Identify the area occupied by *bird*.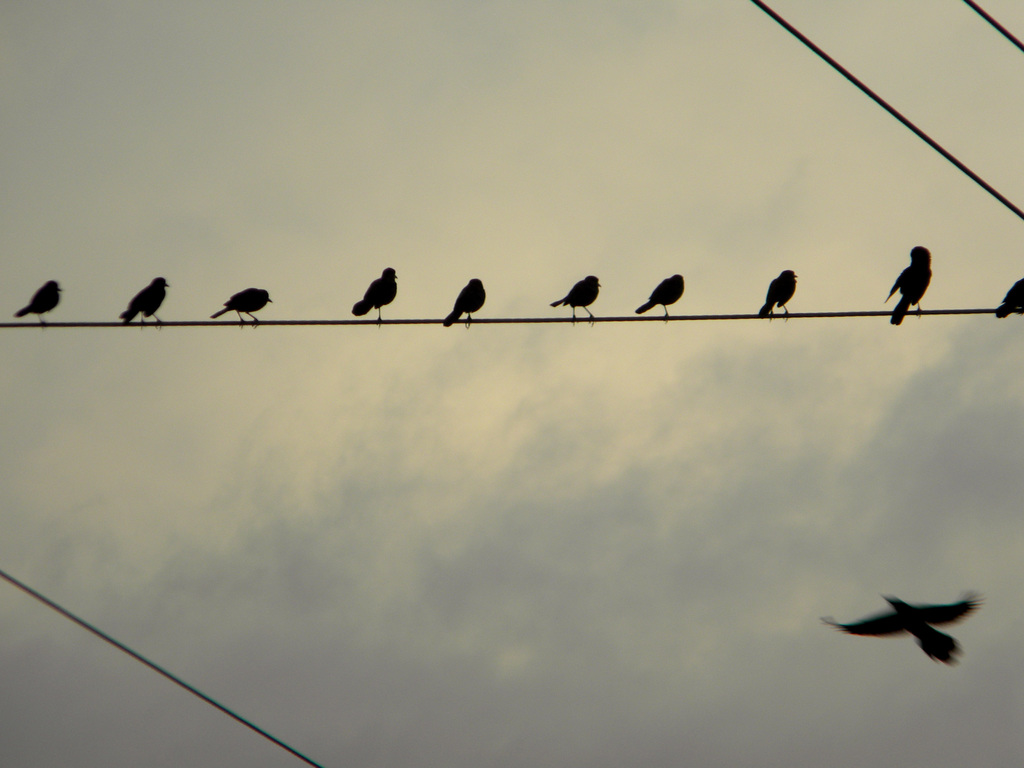
Area: <bbox>882, 236, 933, 326</bbox>.
